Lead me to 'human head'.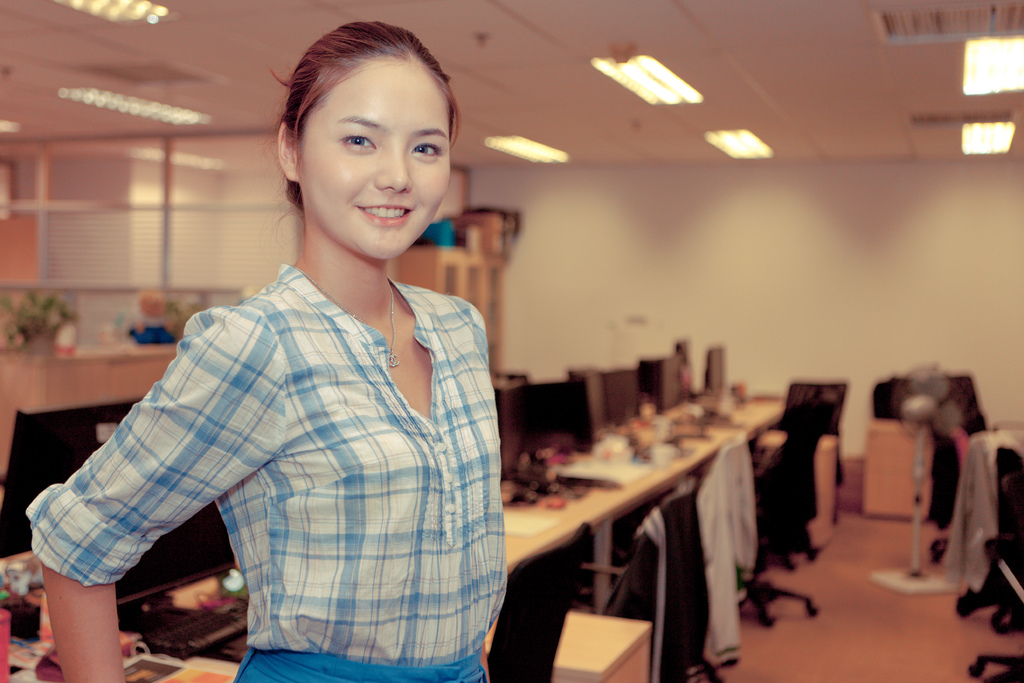
Lead to bbox=(268, 29, 456, 228).
